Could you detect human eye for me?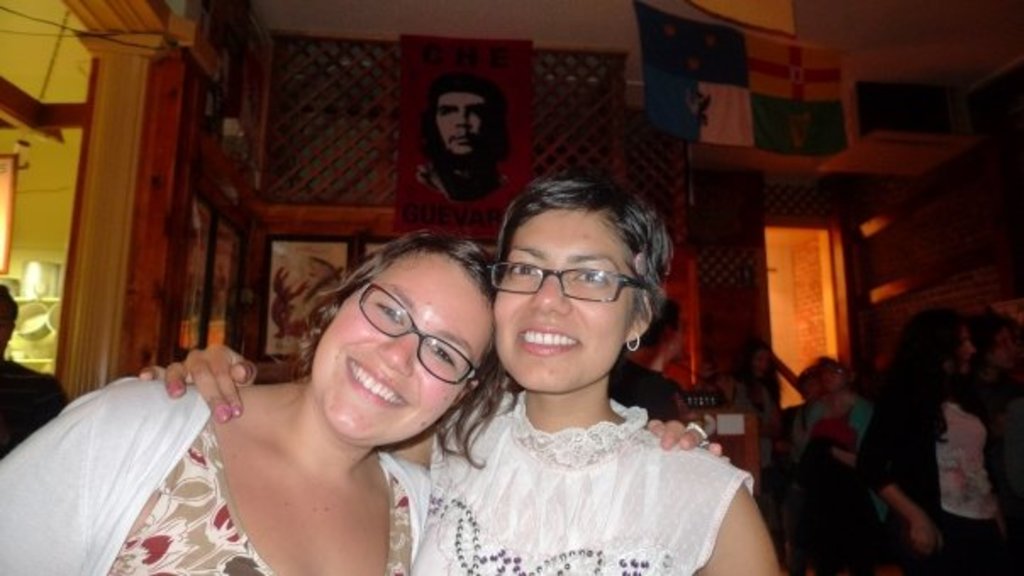
Detection result: (left=375, top=303, right=405, bottom=324).
